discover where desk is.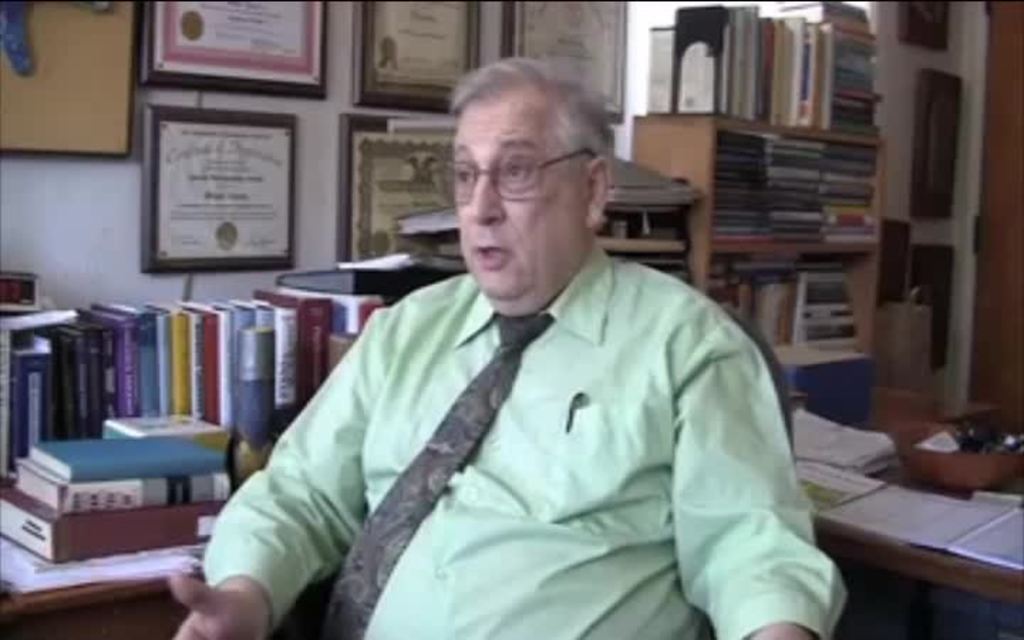
Discovered at bbox=(0, 411, 1023, 639).
